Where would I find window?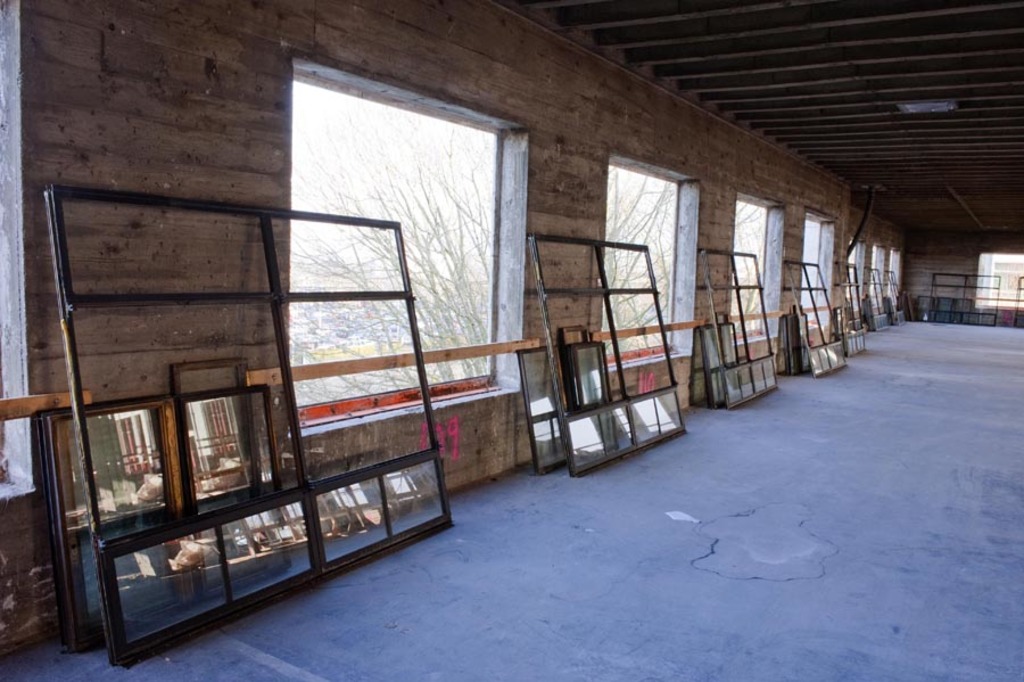
At crop(732, 196, 770, 340).
